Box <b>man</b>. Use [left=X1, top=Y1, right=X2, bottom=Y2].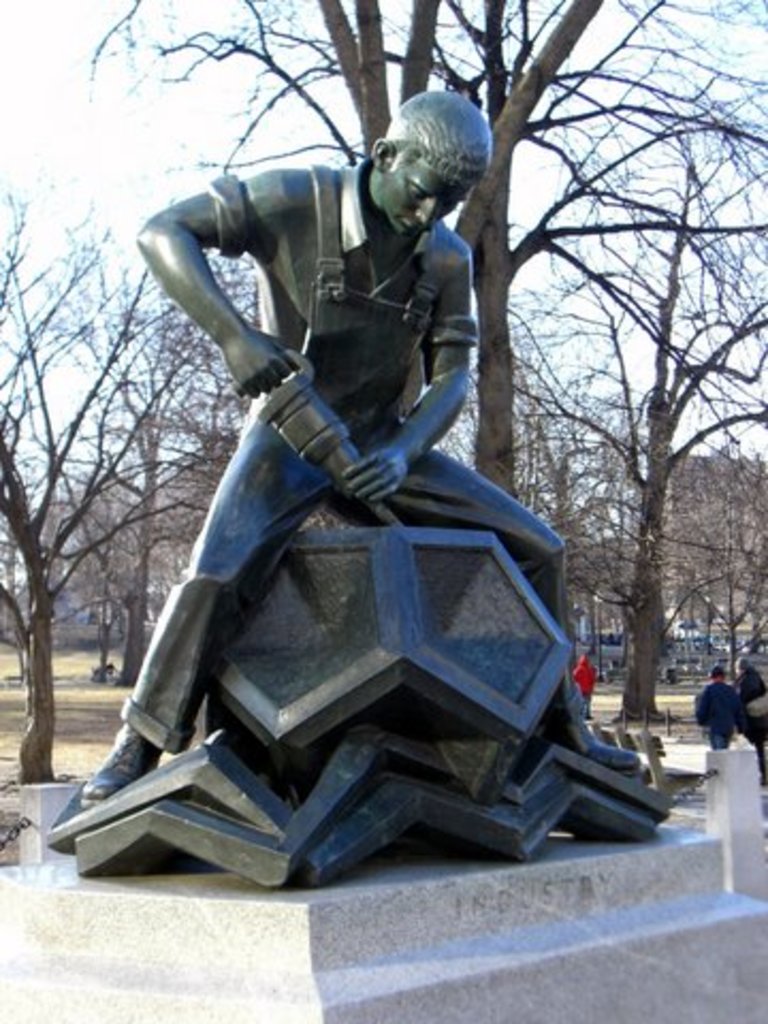
[left=732, top=657, right=766, bottom=770].
